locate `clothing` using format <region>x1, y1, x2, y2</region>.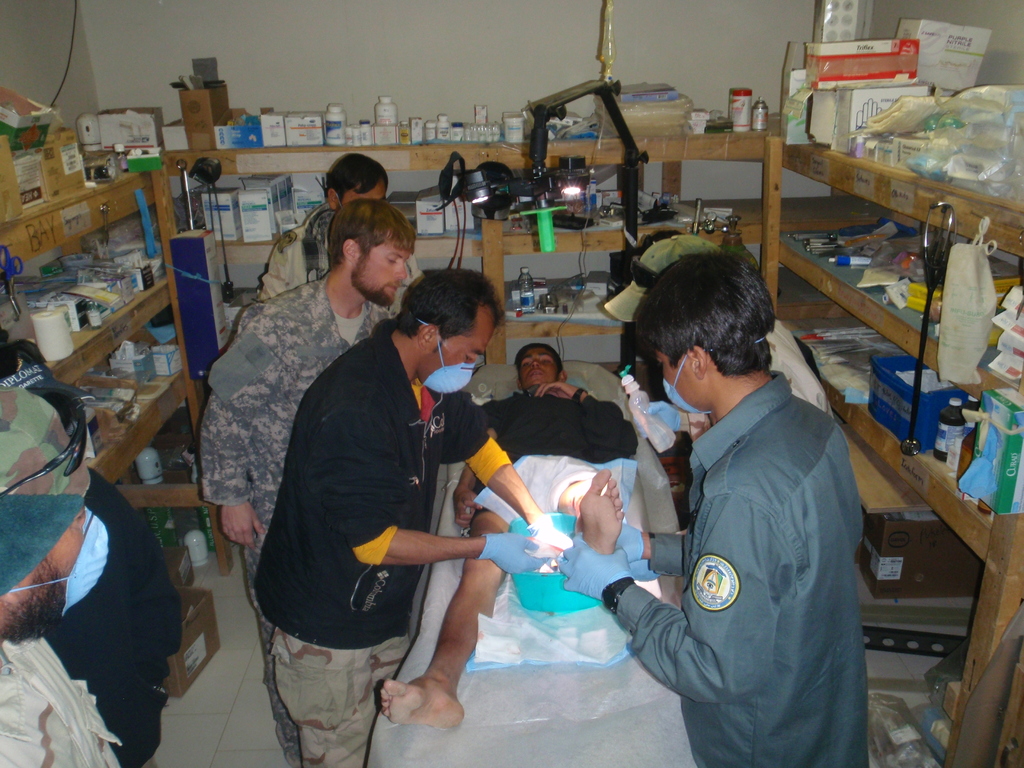
<region>0, 632, 127, 767</region>.
